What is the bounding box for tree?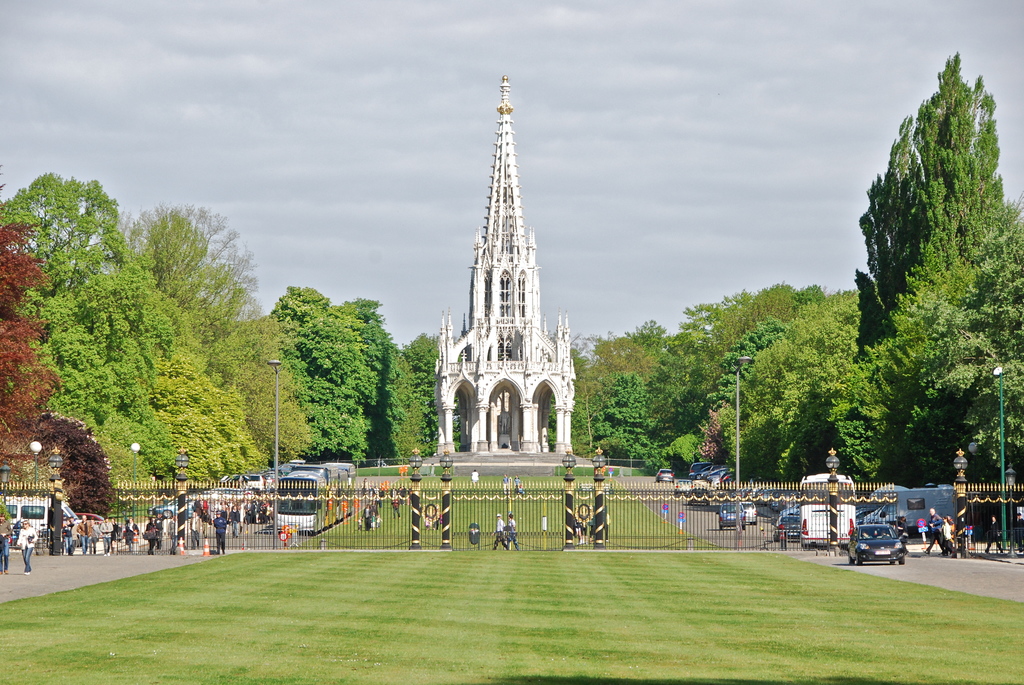
(x1=312, y1=285, x2=387, y2=409).
